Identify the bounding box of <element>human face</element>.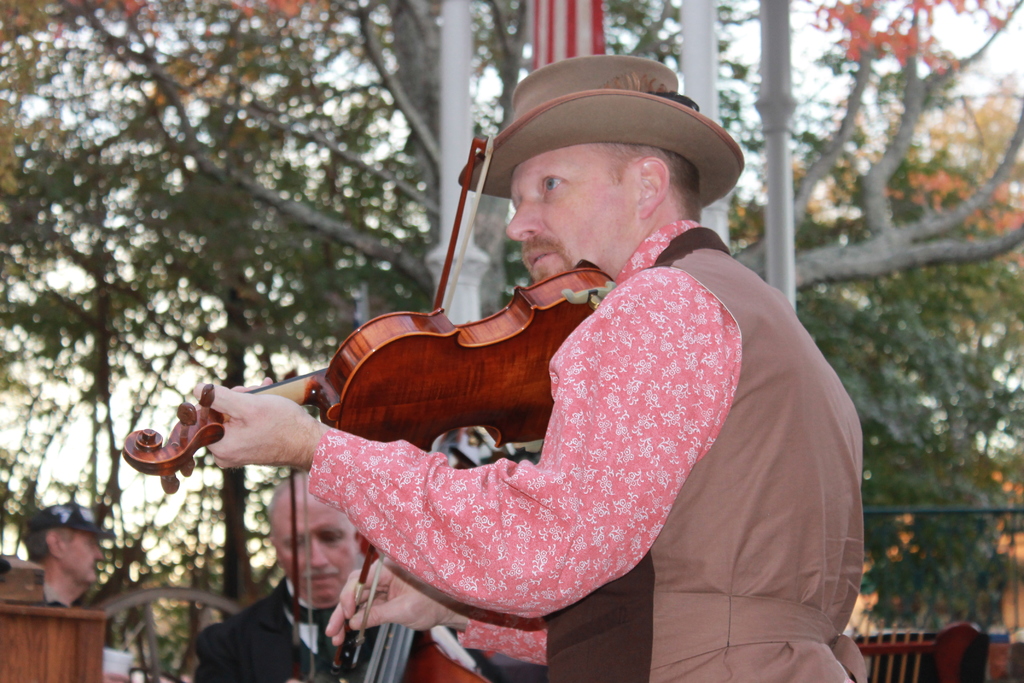
<box>61,534,108,583</box>.
